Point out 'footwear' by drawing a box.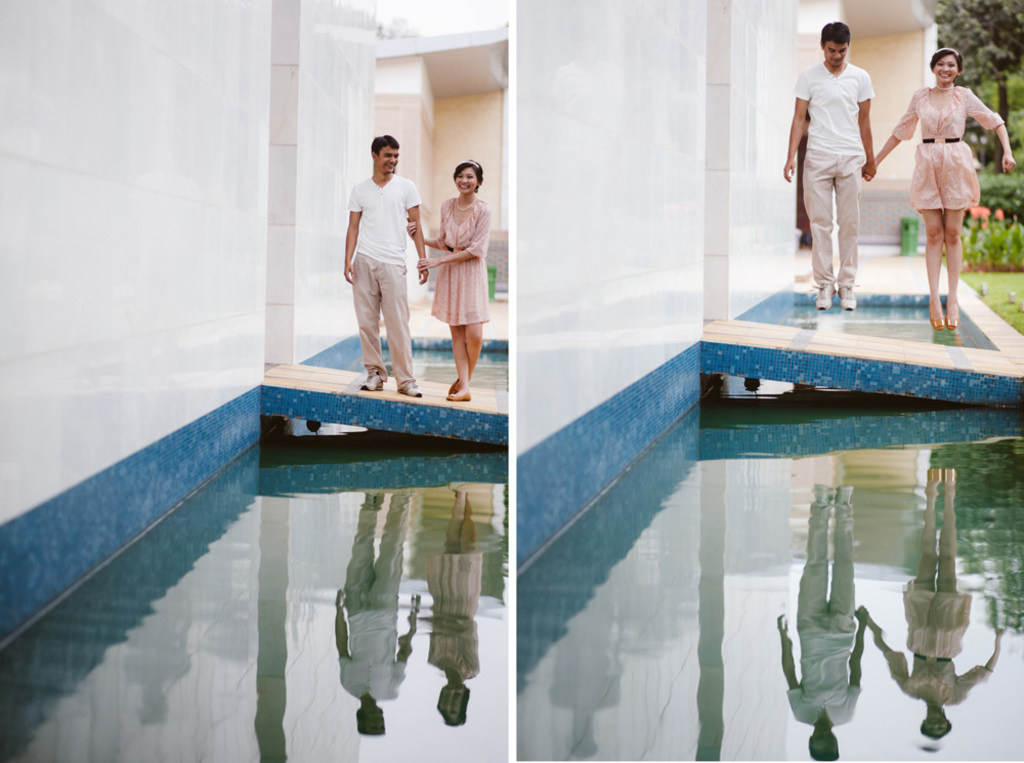
(x1=929, y1=303, x2=941, y2=328).
